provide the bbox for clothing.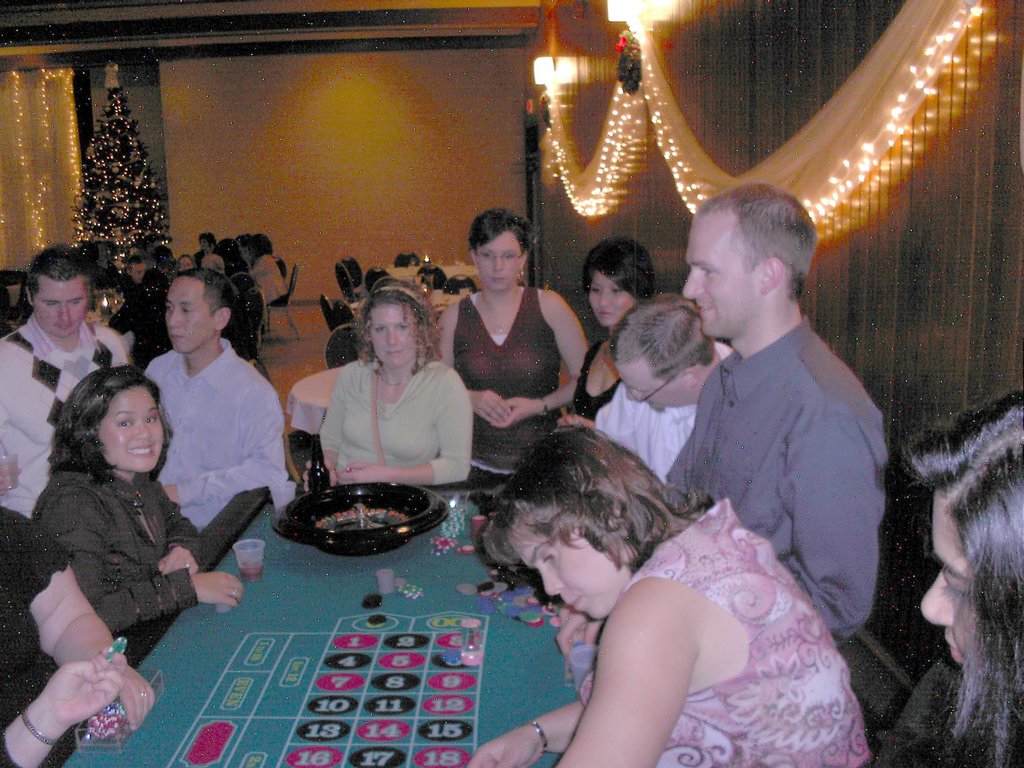
[0, 308, 131, 515].
